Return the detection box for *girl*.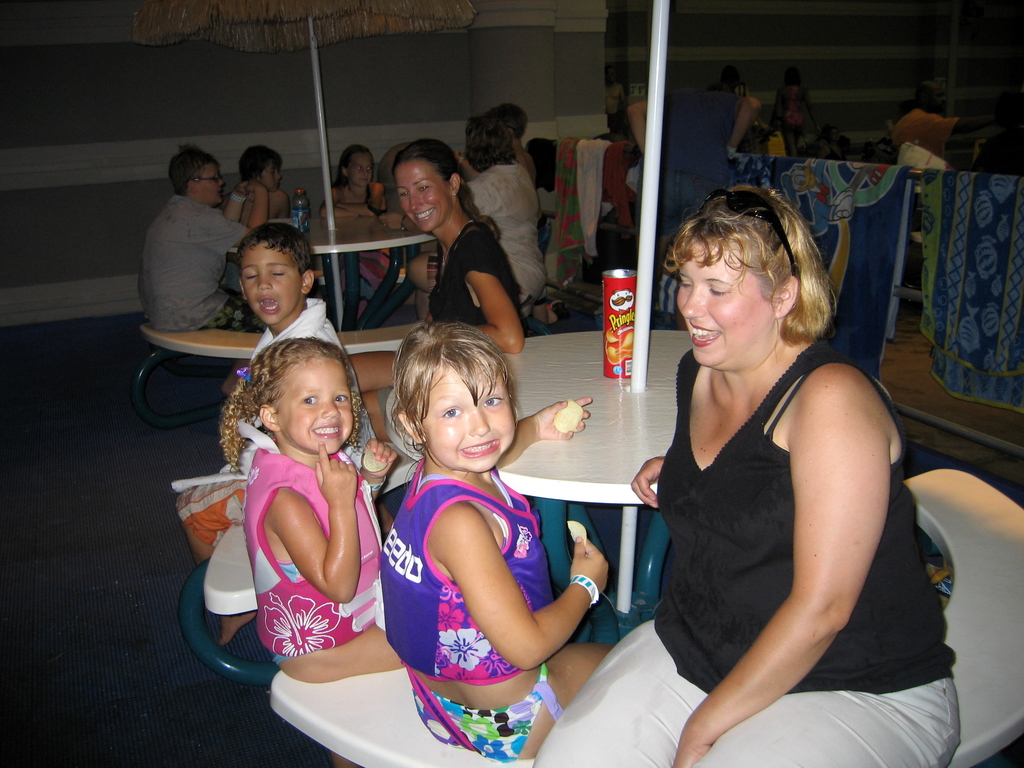
box=[379, 319, 614, 761].
